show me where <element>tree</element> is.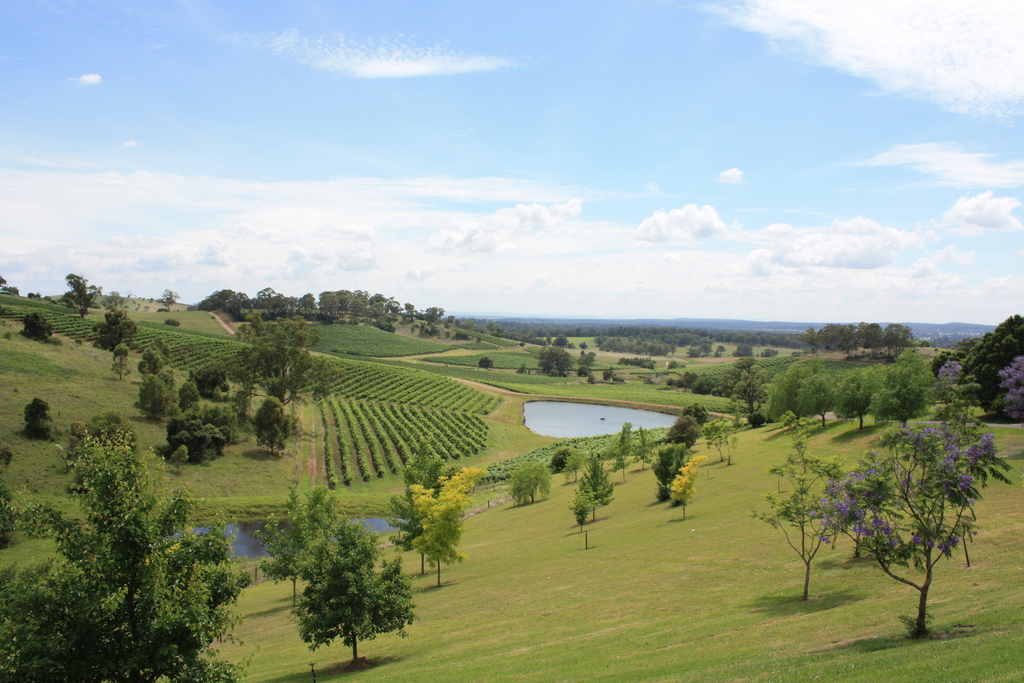
<element>tree</element> is at box=[636, 423, 651, 469].
